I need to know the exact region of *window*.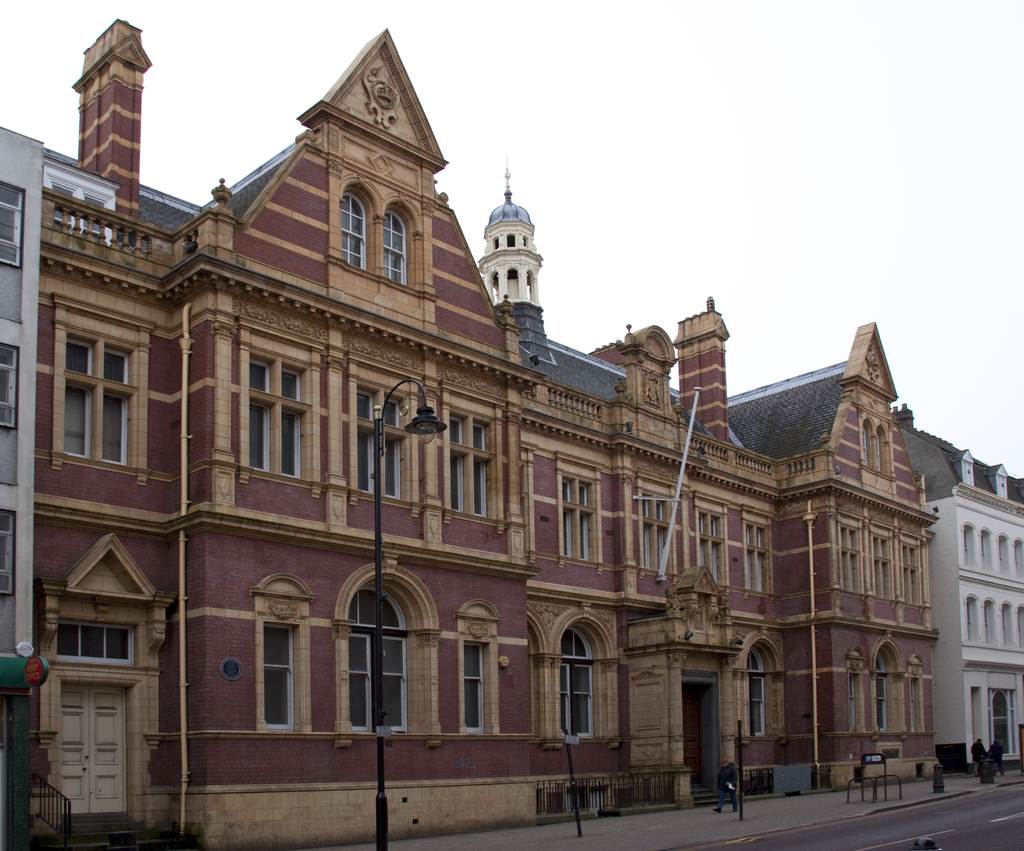
Region: (x1=561, y1=472, x2=592, y2=560).
